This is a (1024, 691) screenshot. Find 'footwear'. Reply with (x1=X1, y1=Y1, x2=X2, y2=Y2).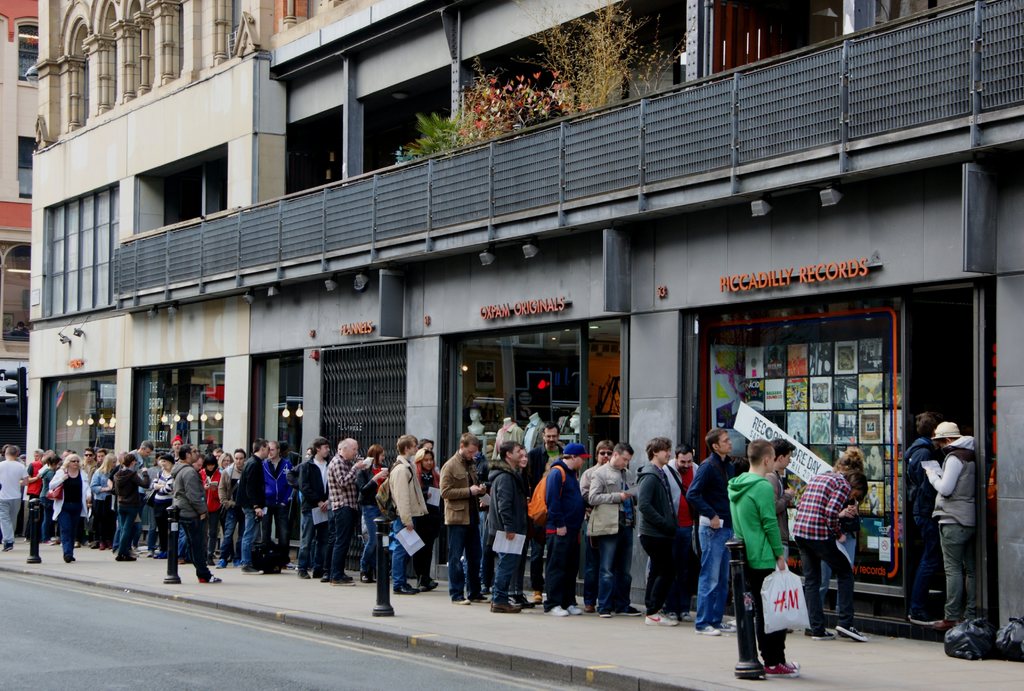
(x1=50, y1=534, x2=65, y2=544).
